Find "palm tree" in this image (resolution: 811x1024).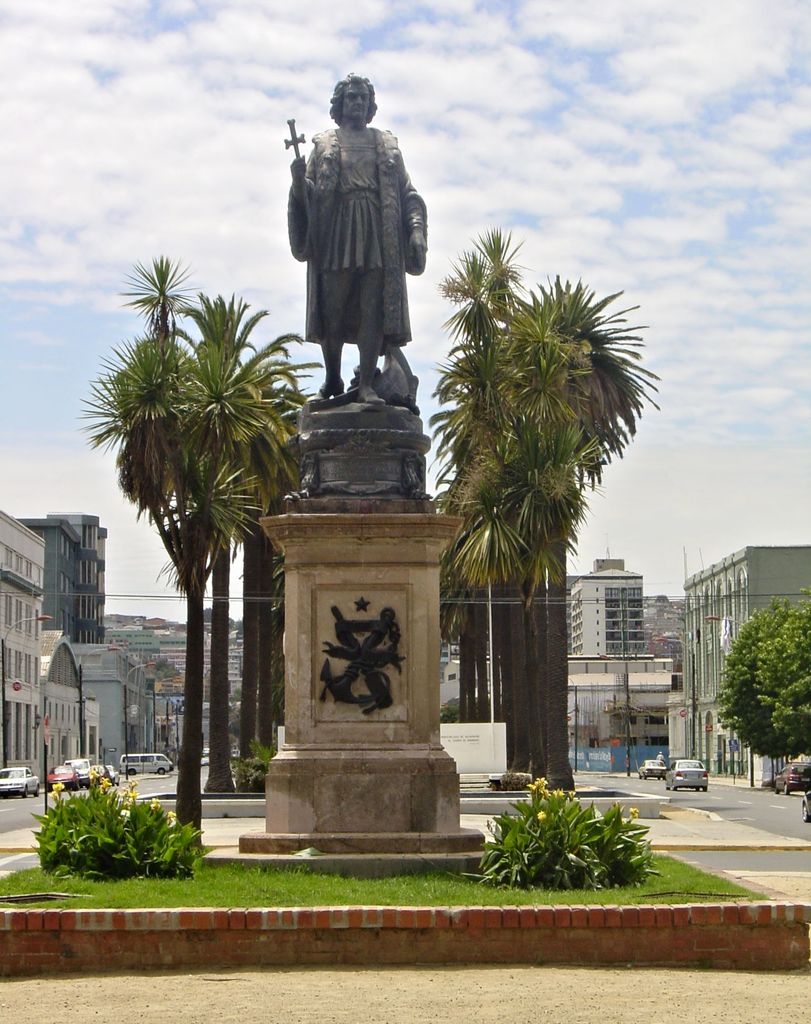
crop(418, 228, 532, 785).
